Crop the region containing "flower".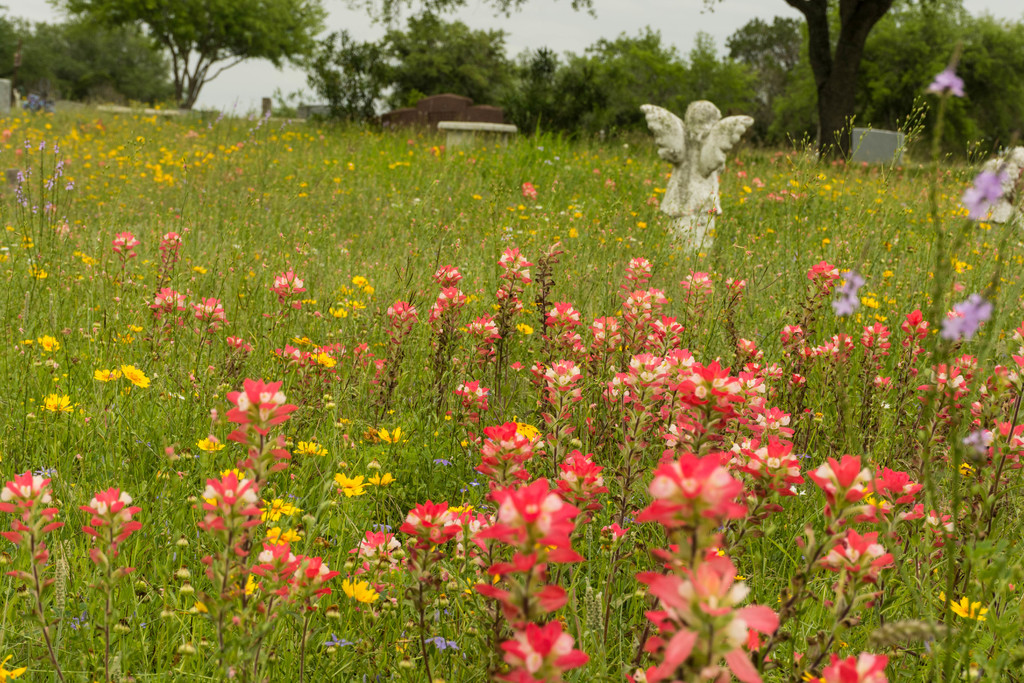
Crop region: [381,300,420,347].
